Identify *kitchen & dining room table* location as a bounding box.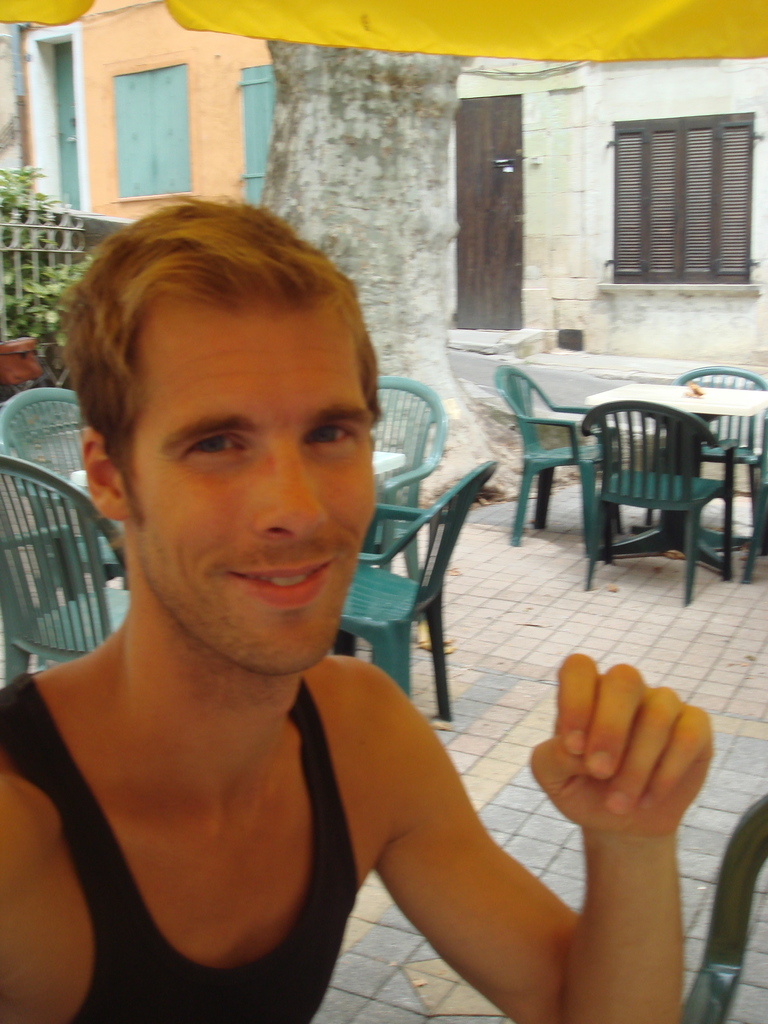
508 356 767 584.
